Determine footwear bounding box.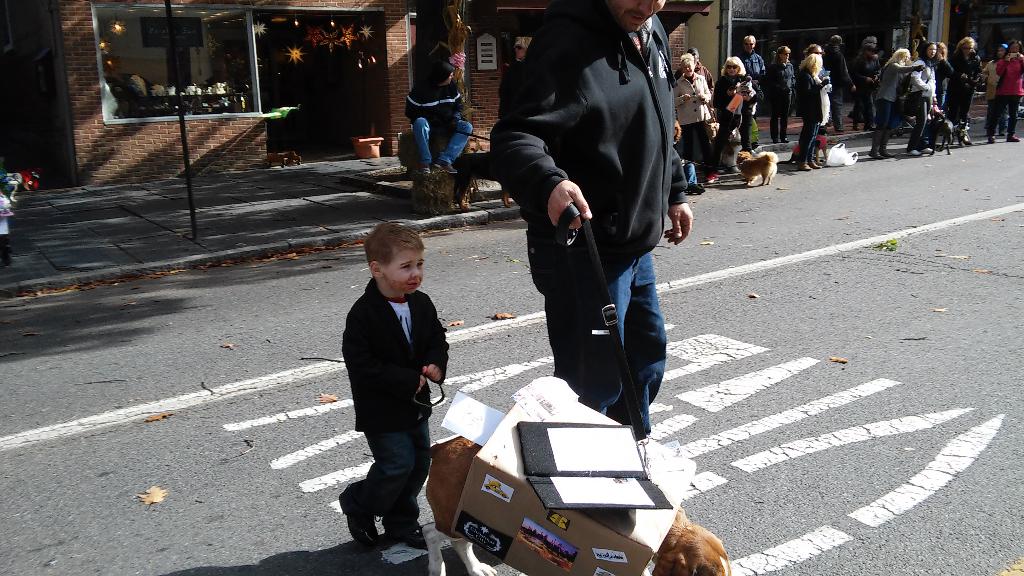
Determined: BBox(433, 163, 458, 172).
